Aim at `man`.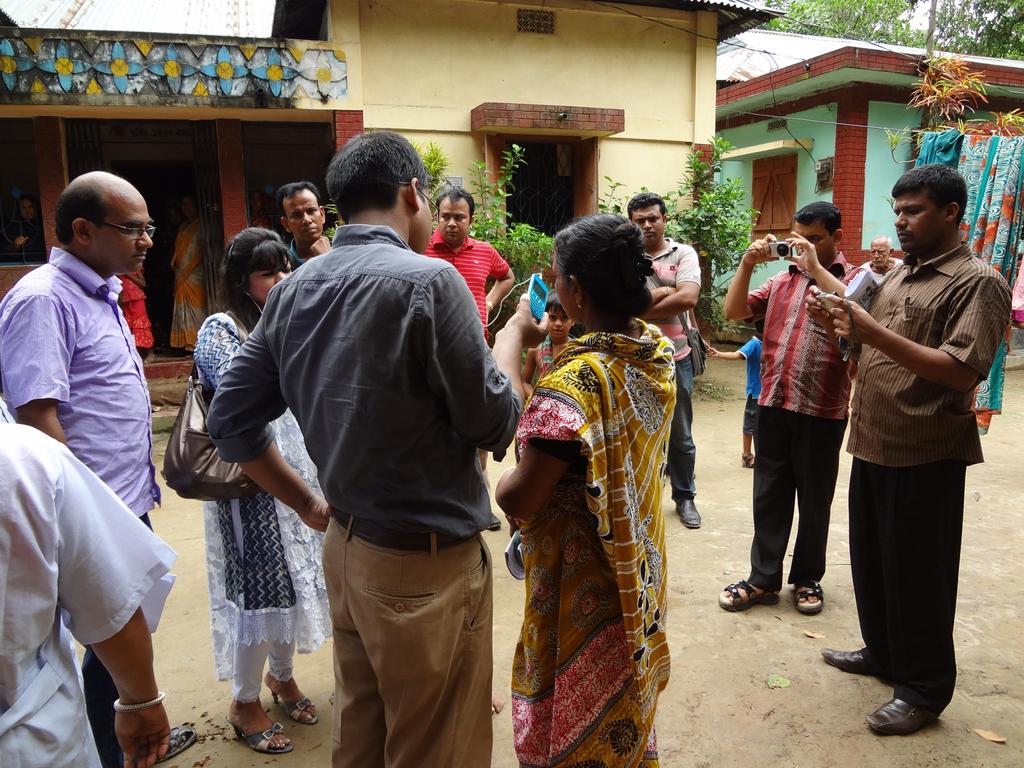
Aimed at <box>279,178,332,273</box>.
